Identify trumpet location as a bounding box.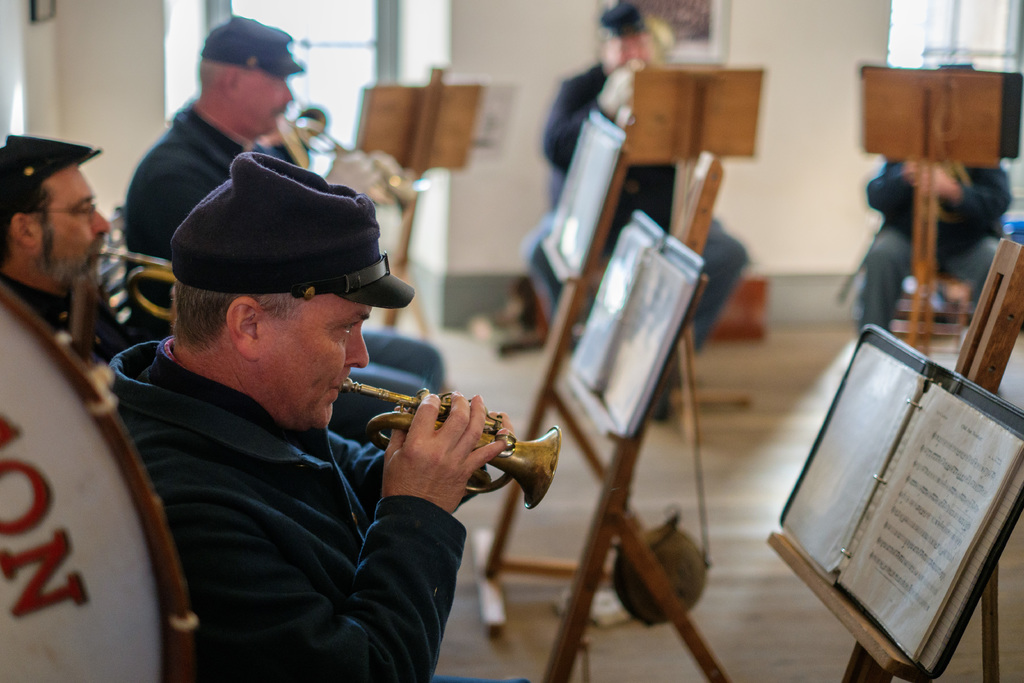
bbox=[275, 117, 429, 218].
